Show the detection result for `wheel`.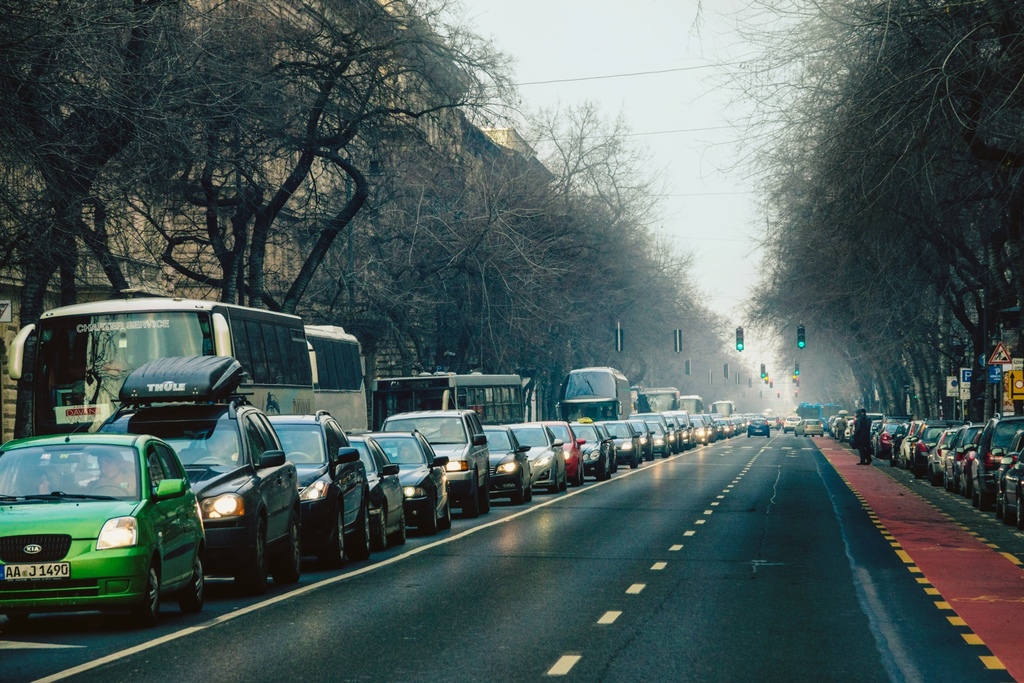
(1018, 491, 1023, 527).
